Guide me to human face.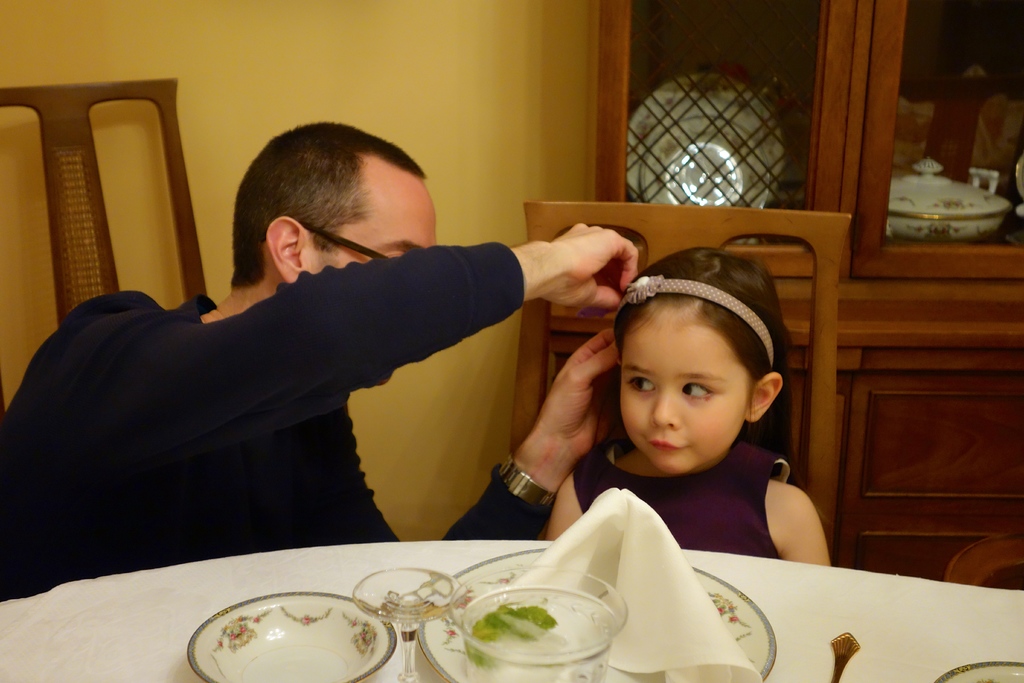
Guidance: box=[319, 151, 433, 264].
